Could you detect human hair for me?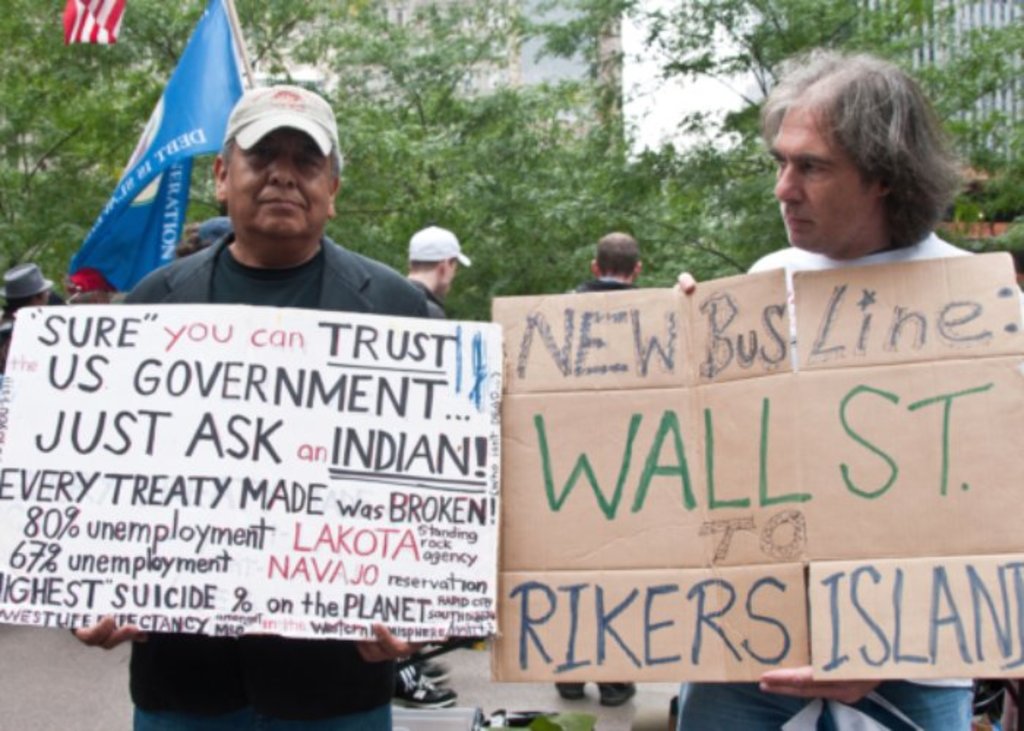
Detection result: Rect(765, 42, 955, 243).
